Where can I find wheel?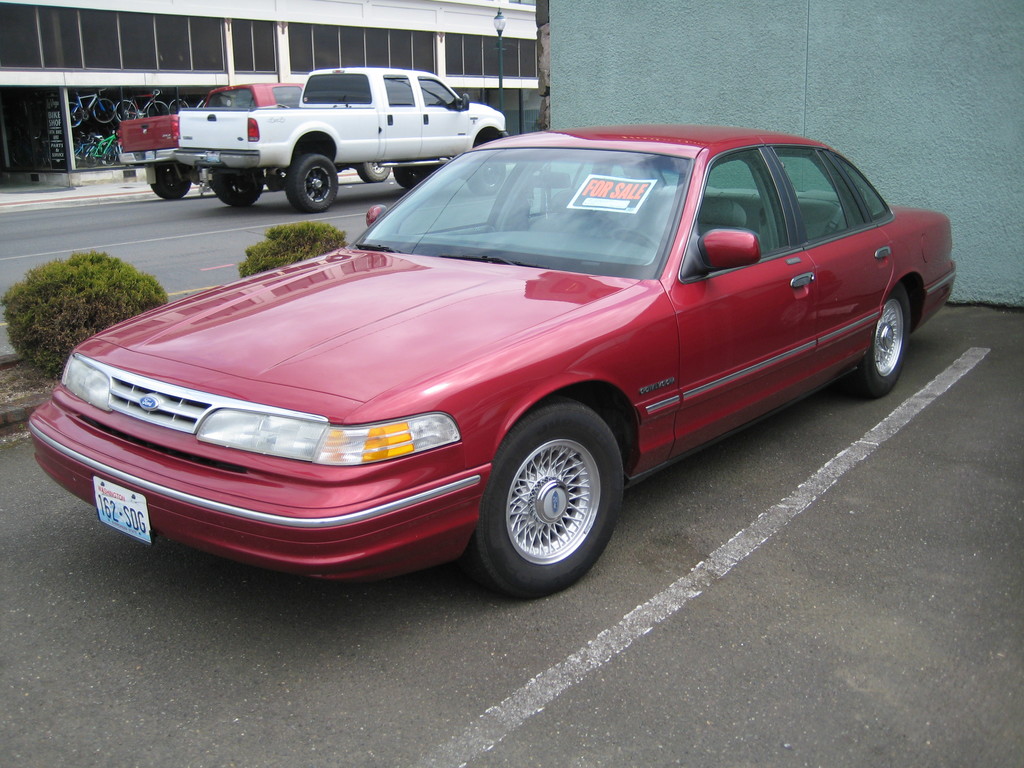
You can find it at [463, 400, 628, 602].
